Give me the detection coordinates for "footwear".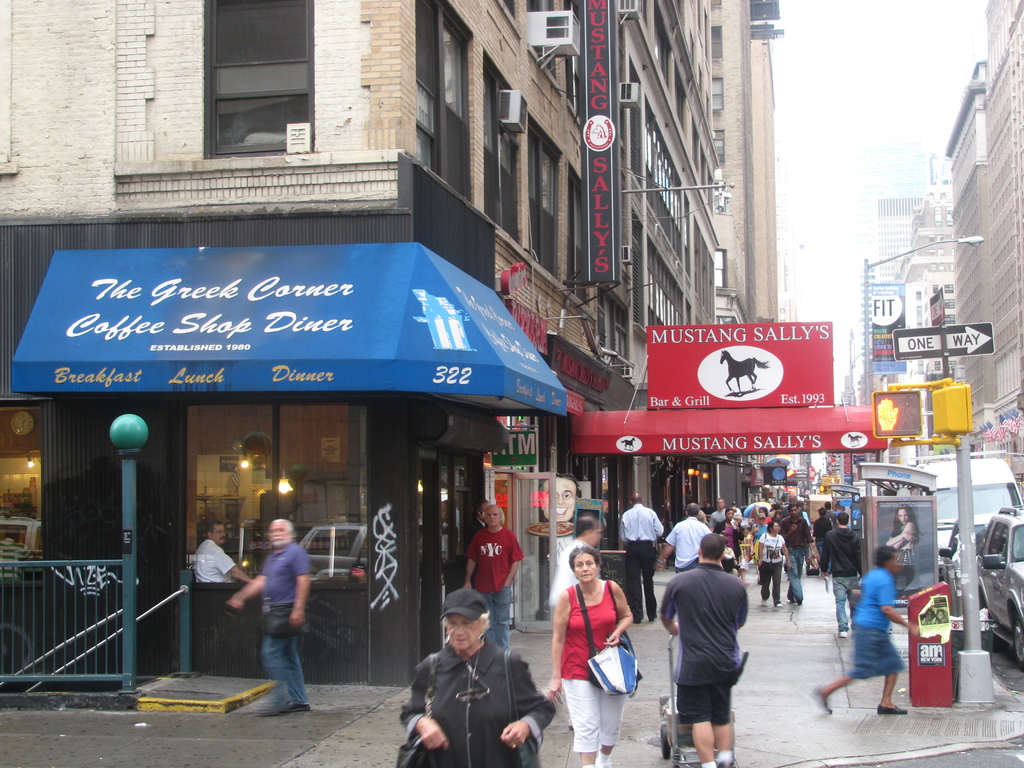
<bbox>762, 600, 767, 605</bbox>.
